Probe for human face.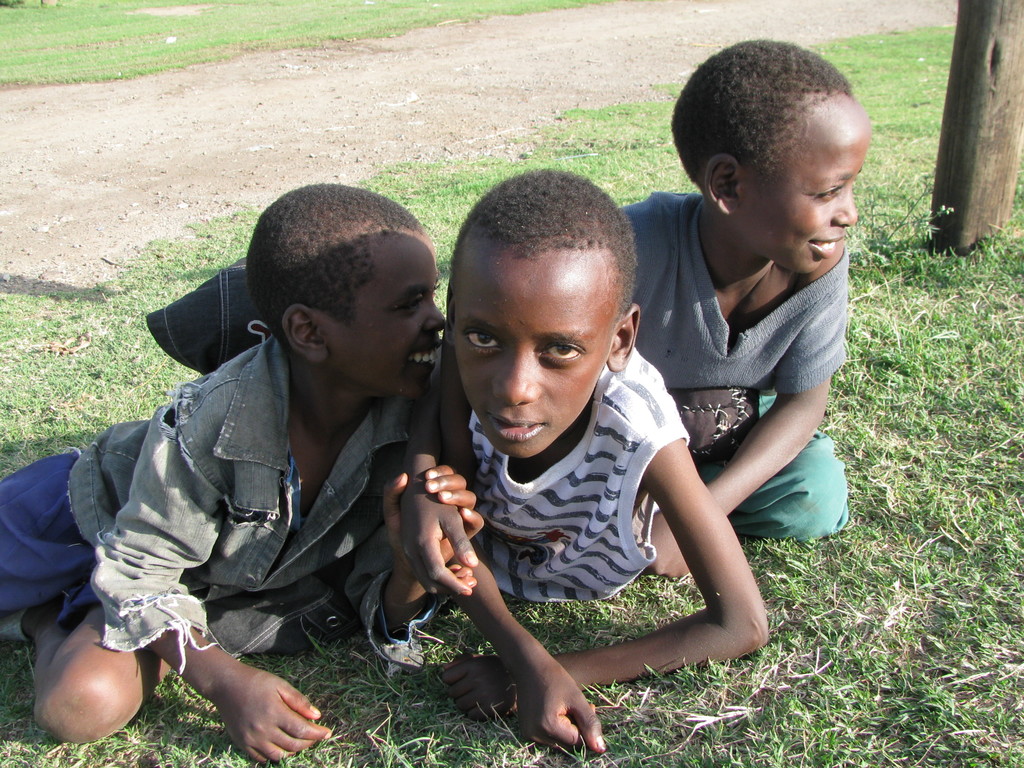
Probe result: box=[737, 118, 867, 273].
